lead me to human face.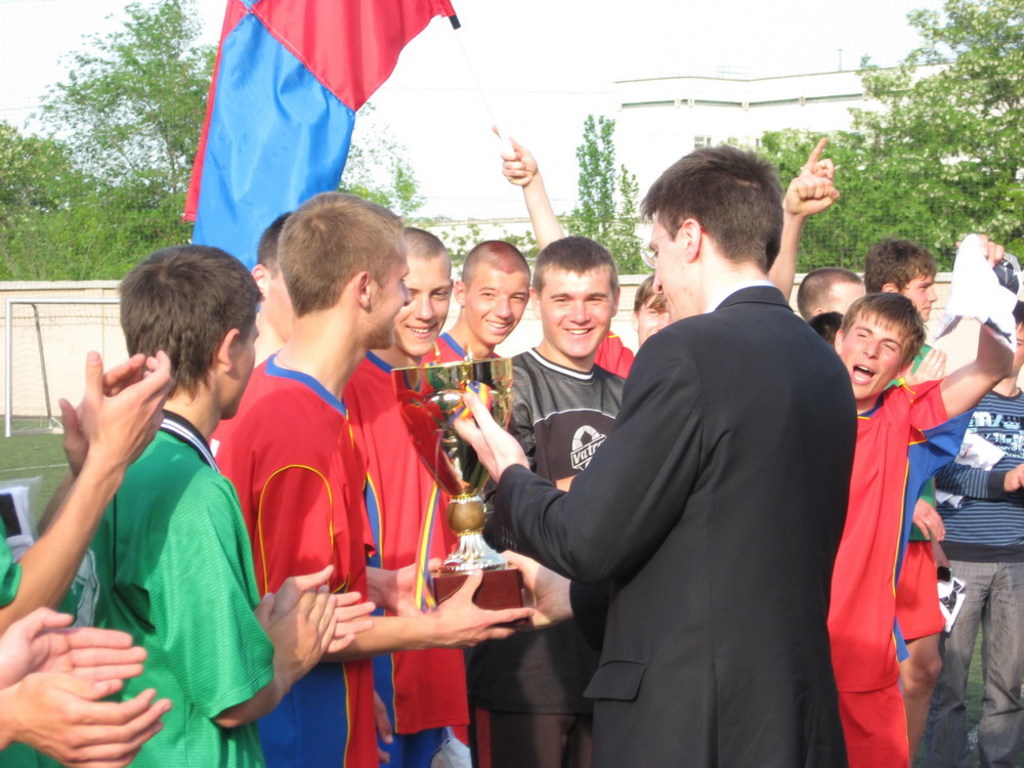
Lead to [x1=840, y1=303, x2=910, y2=397].
